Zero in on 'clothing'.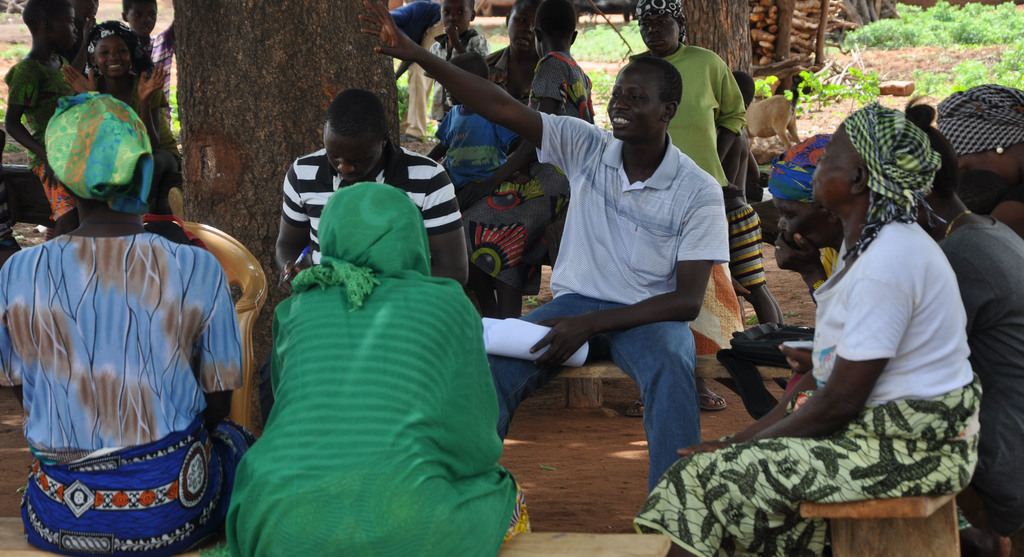
Zeroed in: [232, 188, 513, 556].
